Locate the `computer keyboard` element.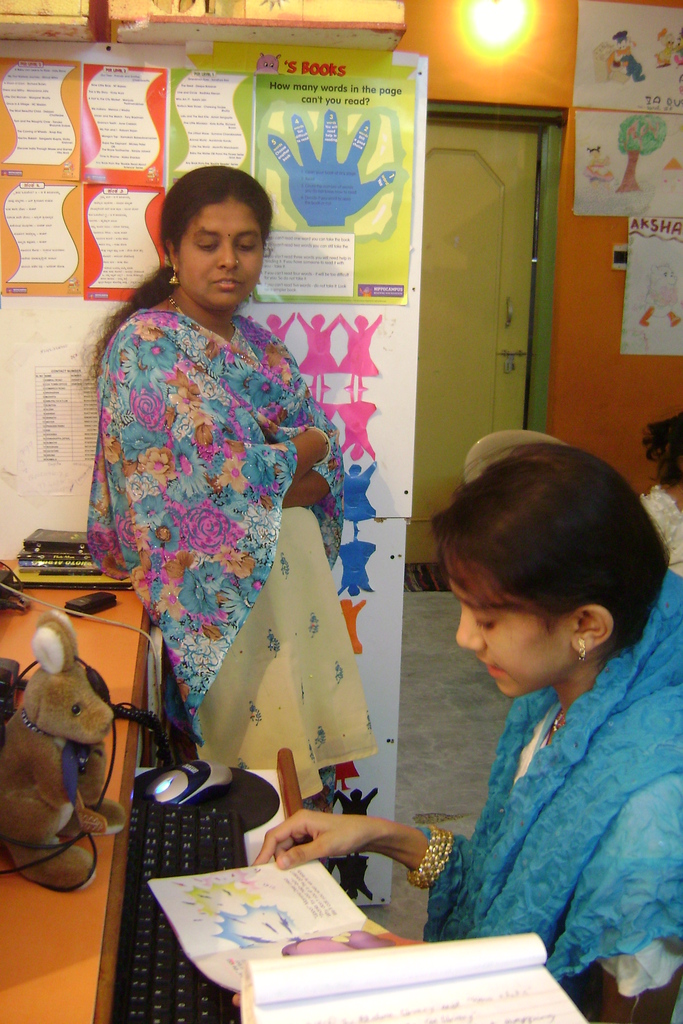
Element bbox: detection(114, 802, 247, 1023).
